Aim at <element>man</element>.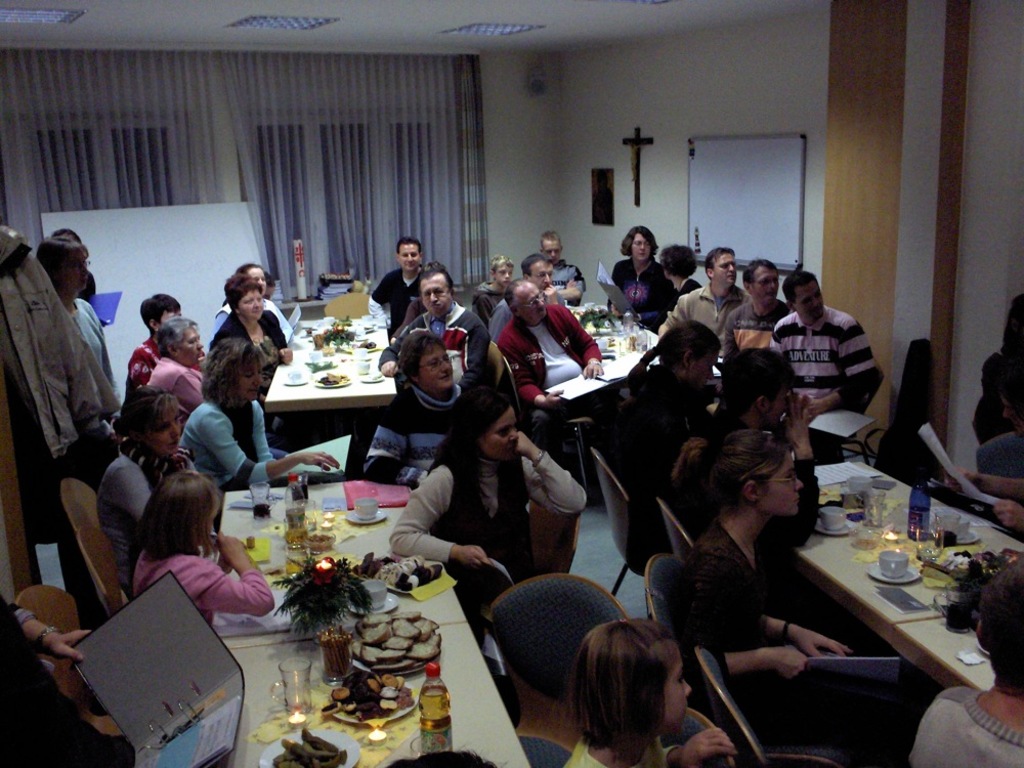
Aimed at <box>766,266,884,462</box>.
